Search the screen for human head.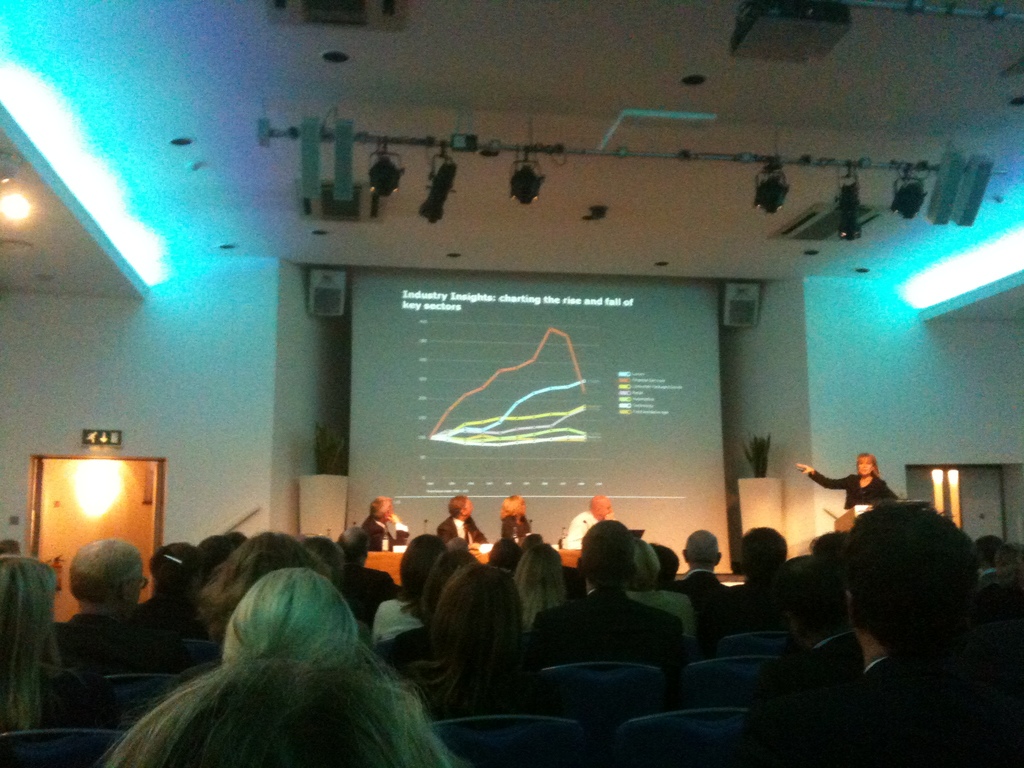
Found at [854,452,880,479].
